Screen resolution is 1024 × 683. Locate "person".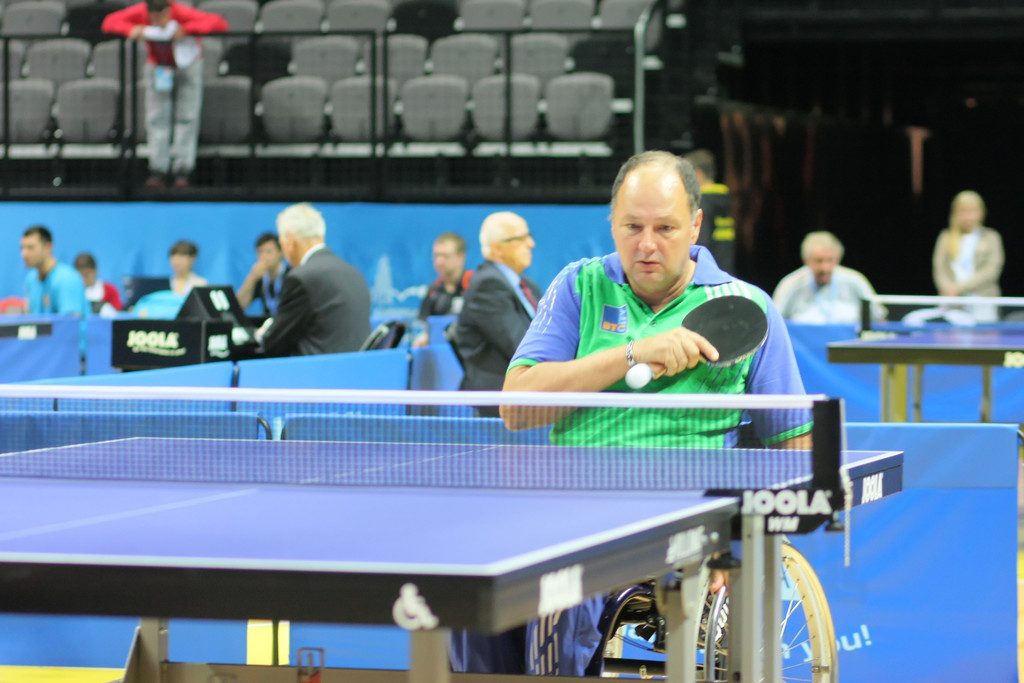
[927, 190, 1002, 325].
